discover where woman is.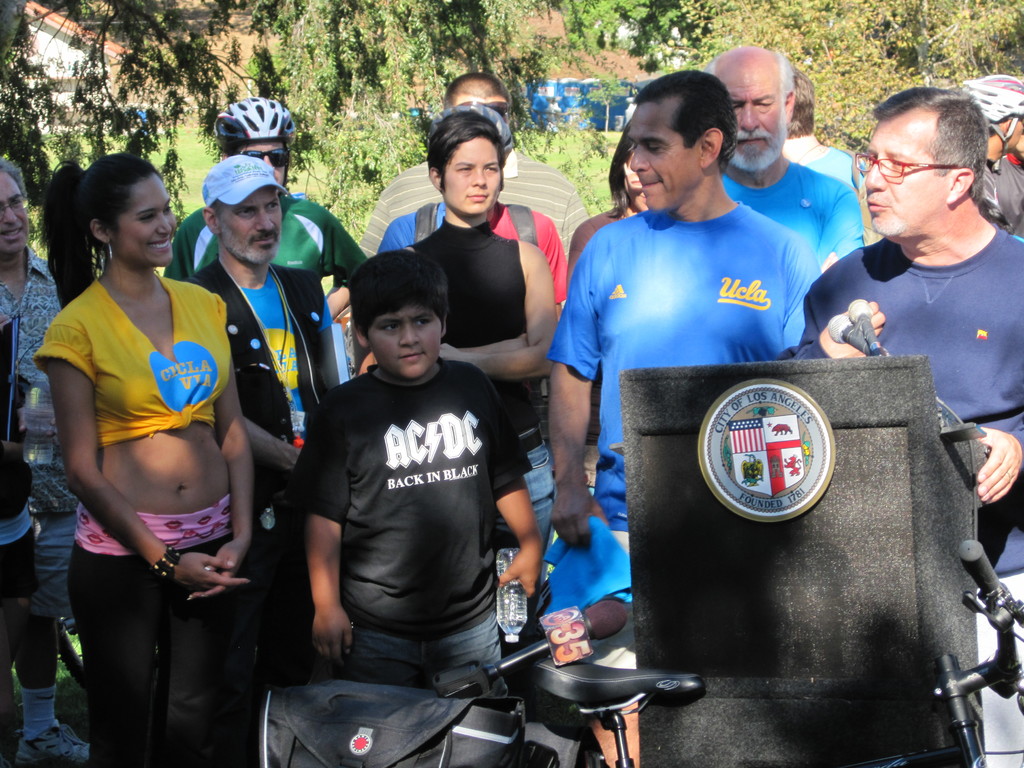
Discovered at x1=564, y1=123, x2=653, y2=491.
